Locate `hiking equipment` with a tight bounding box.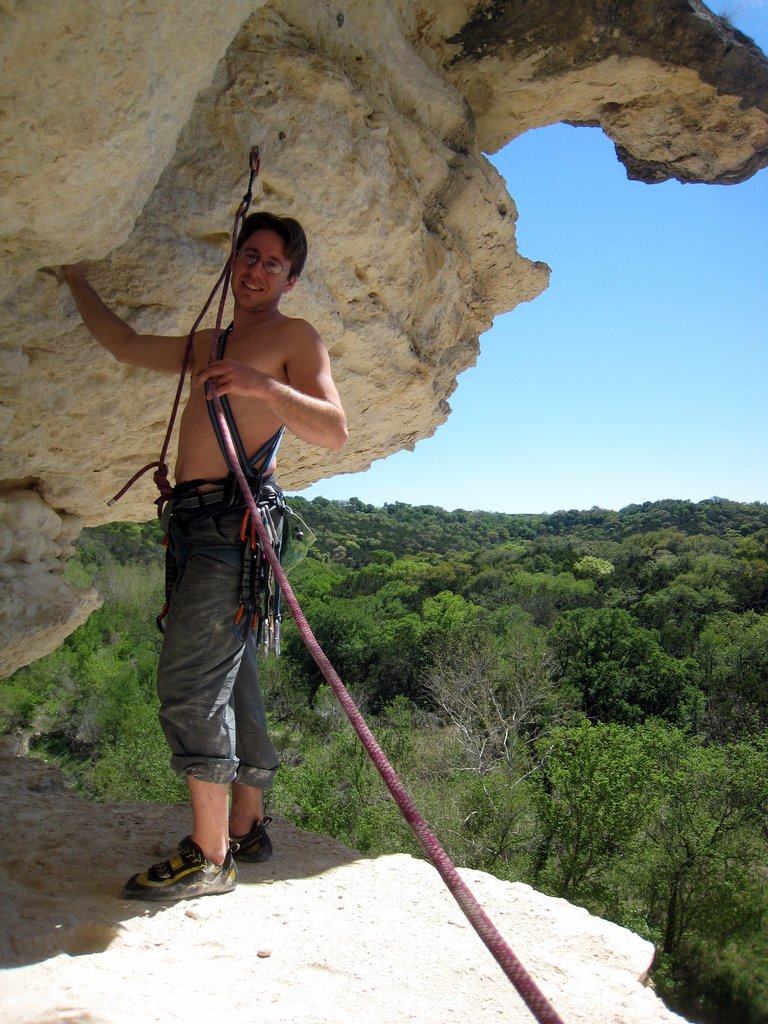
box(124, 837, 241, 906).
